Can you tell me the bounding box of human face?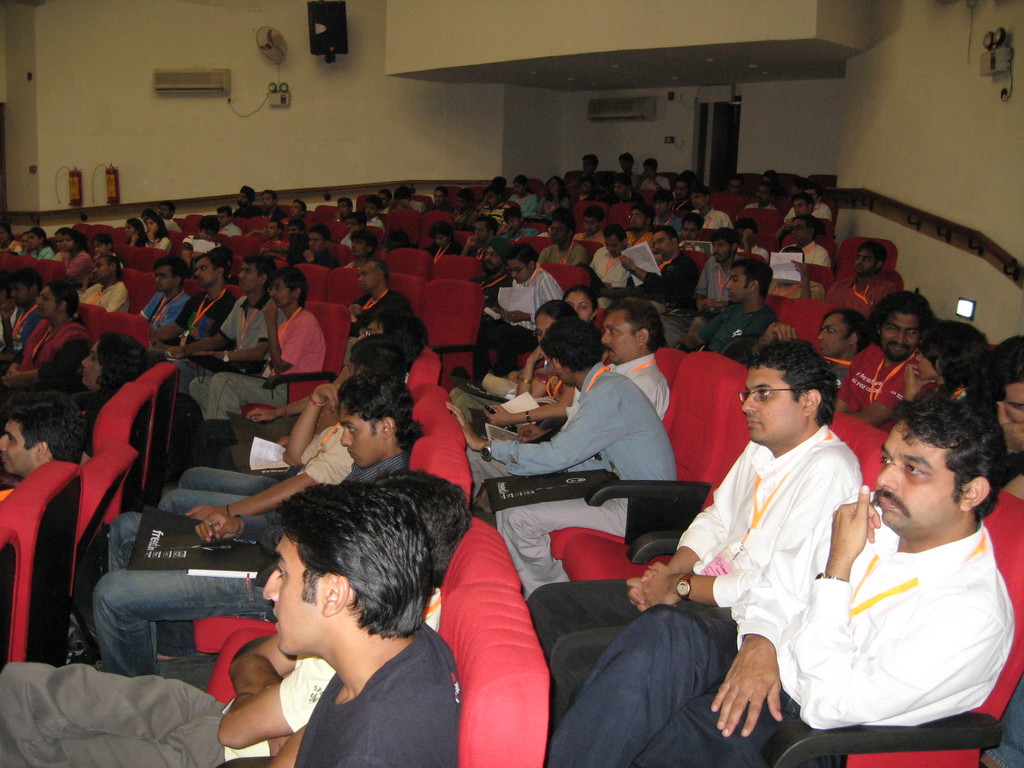
select_region(913, 353, 935, 381).
